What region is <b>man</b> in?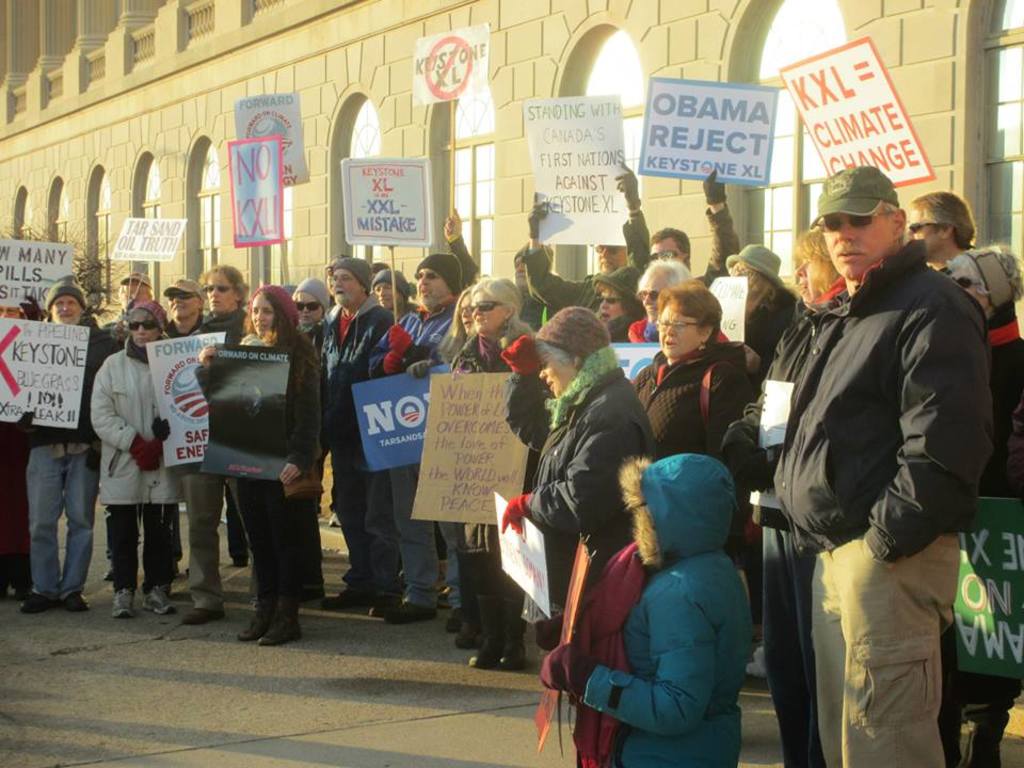
<bbox>20, 278, 122, 609</bbox>.
